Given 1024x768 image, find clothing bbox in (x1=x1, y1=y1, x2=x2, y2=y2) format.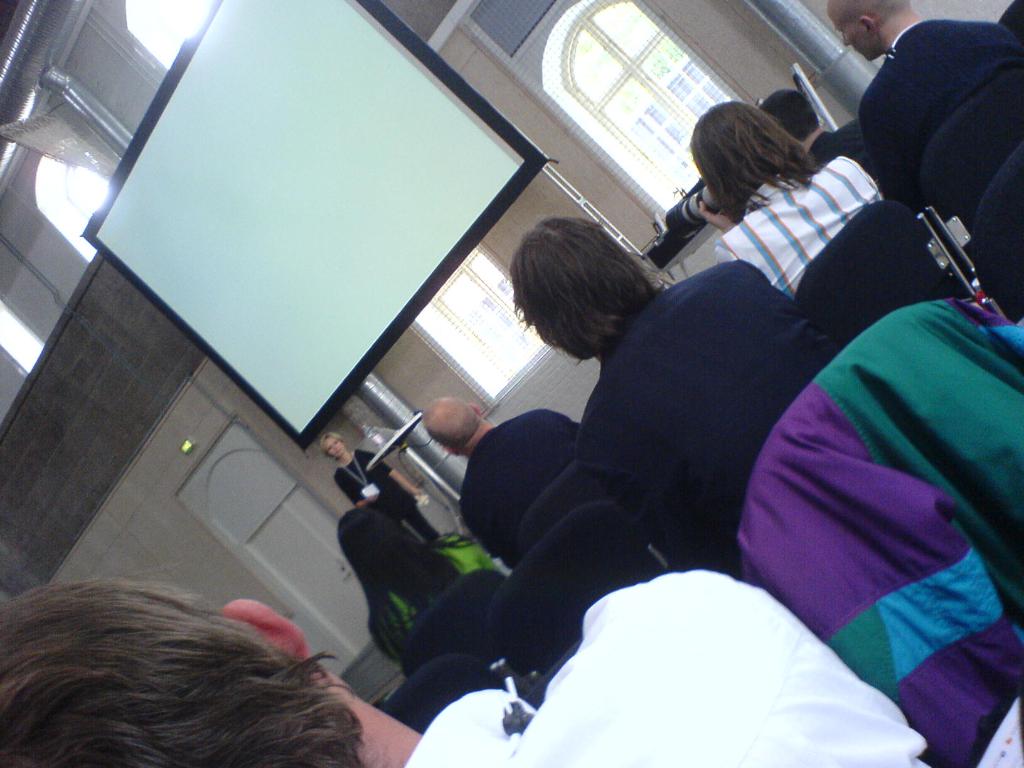
(x1=732, y1=291, x2=1023, y2=767).
